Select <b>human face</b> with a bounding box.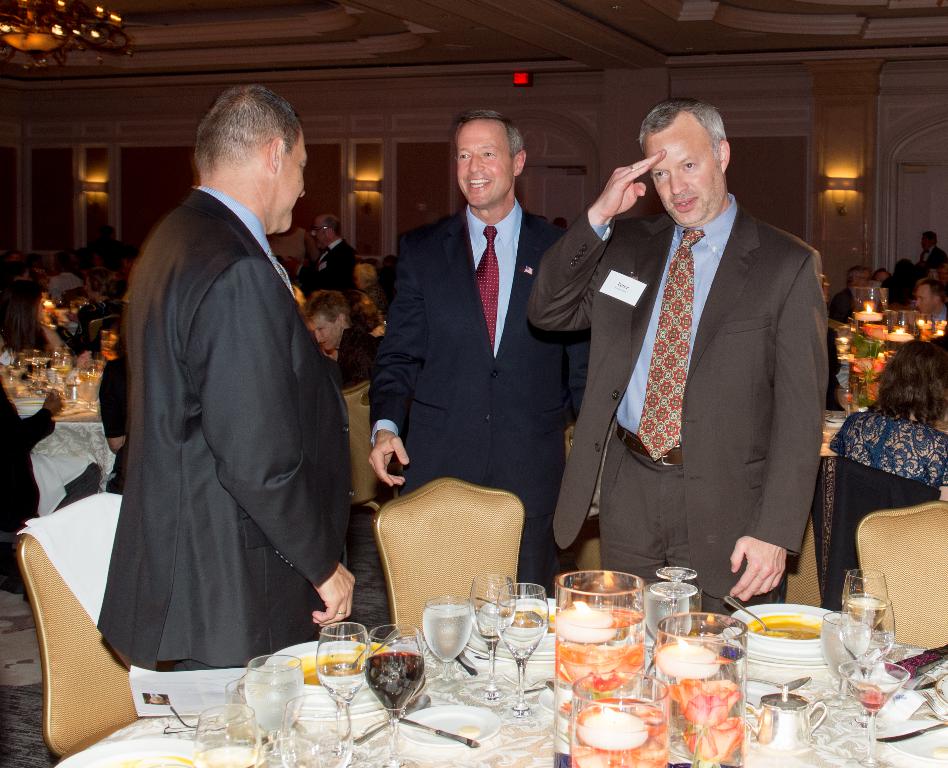
box(859, 272, 872, 288).
